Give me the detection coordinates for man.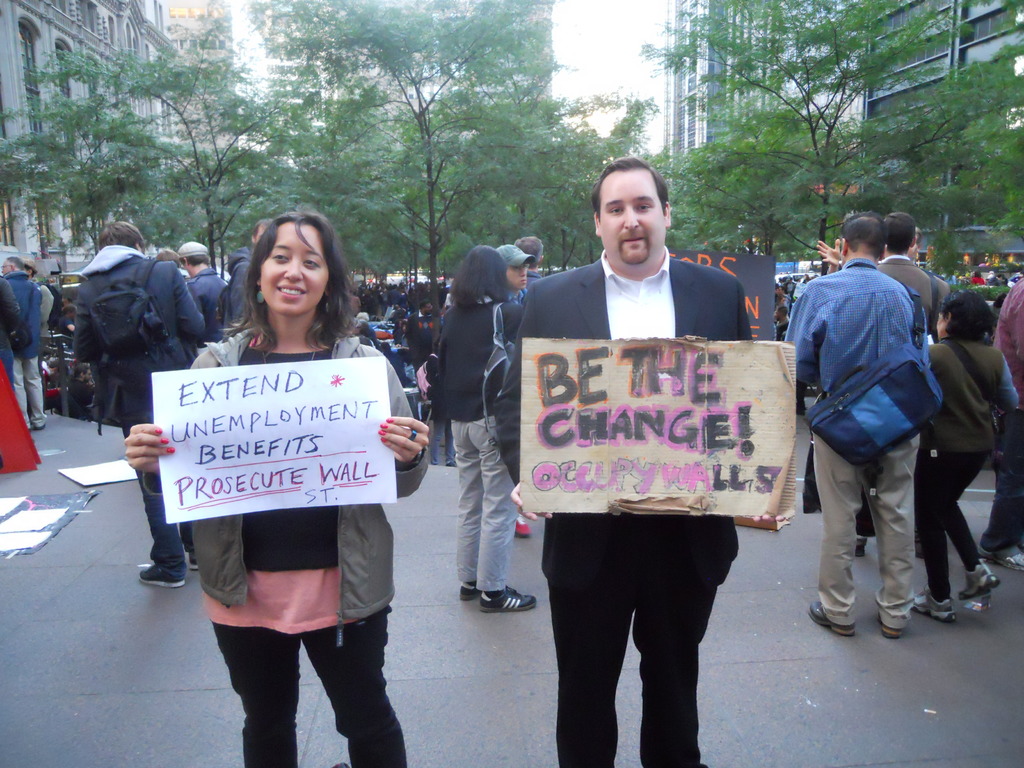
left=492, top=156, right=756, bottom=767.
